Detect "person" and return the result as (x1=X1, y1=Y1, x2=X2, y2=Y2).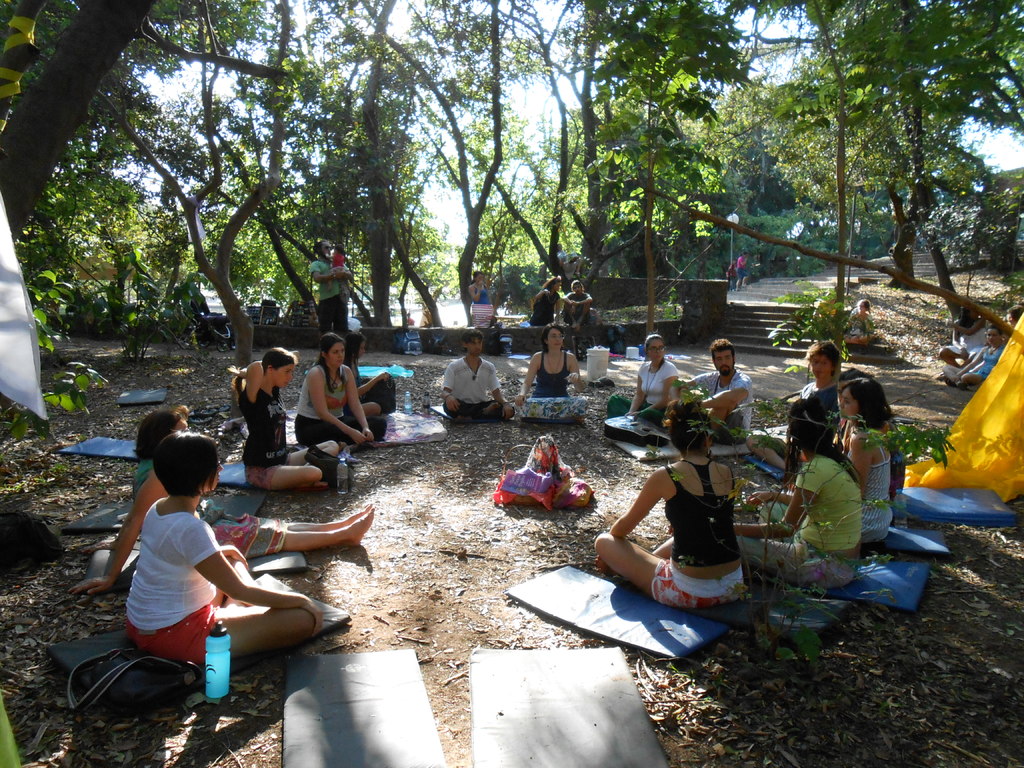
(x1=559, y1=279, x2=594, y2=333).
